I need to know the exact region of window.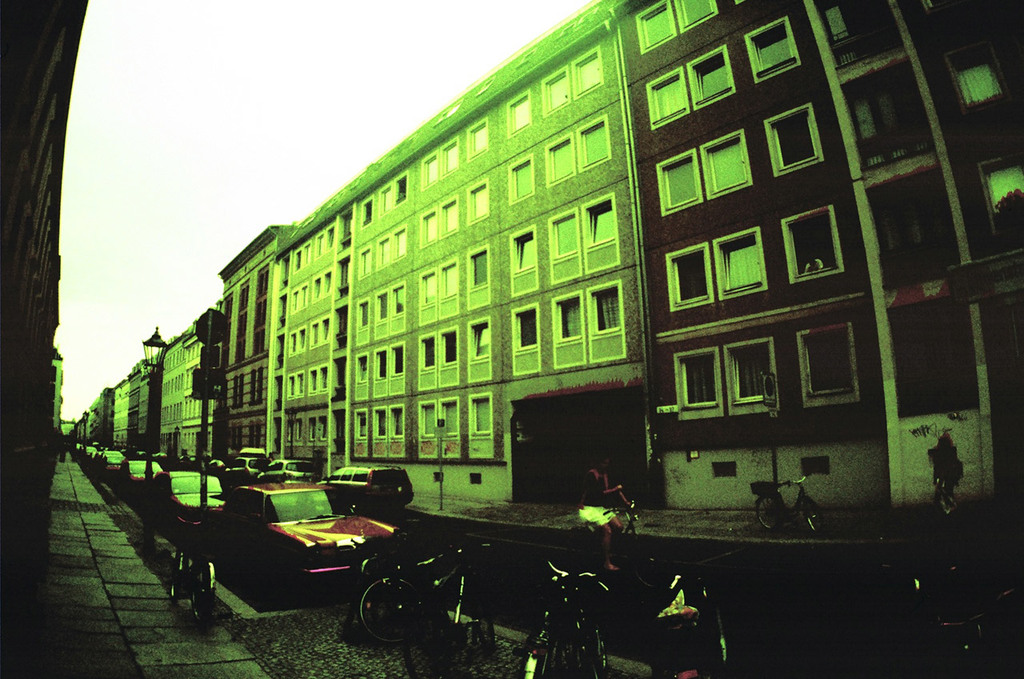
Region: [left=325, top=225, right=335, bottom=239].
